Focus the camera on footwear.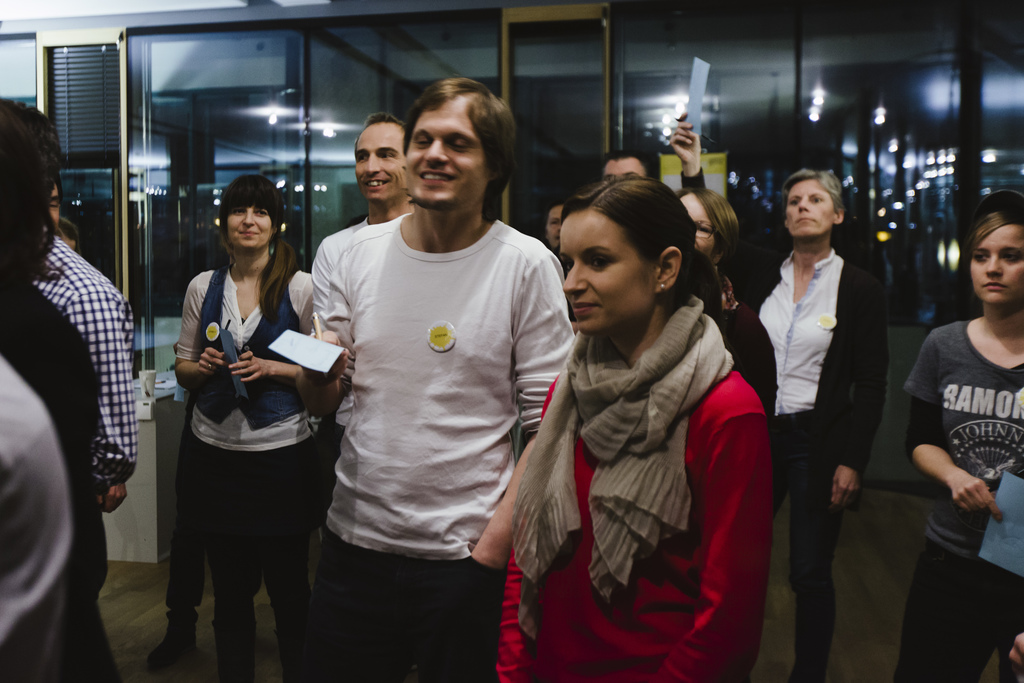
Focus region: bbox(143, 621, 198, 670).
